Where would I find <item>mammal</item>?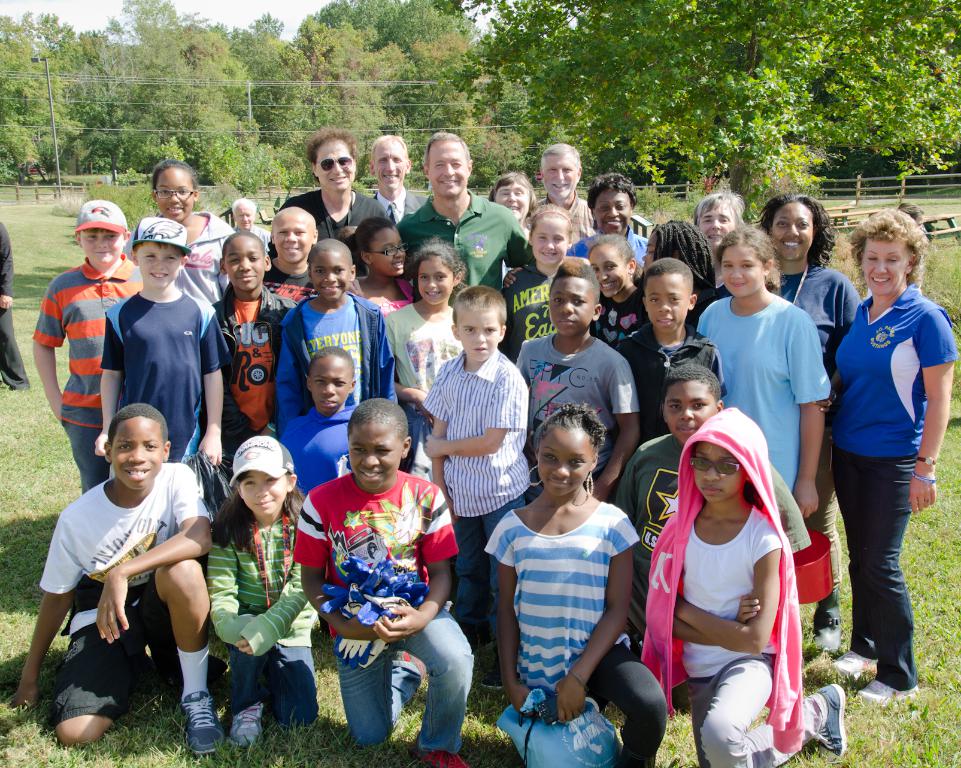
At locate(262, 205, 309, 297).
